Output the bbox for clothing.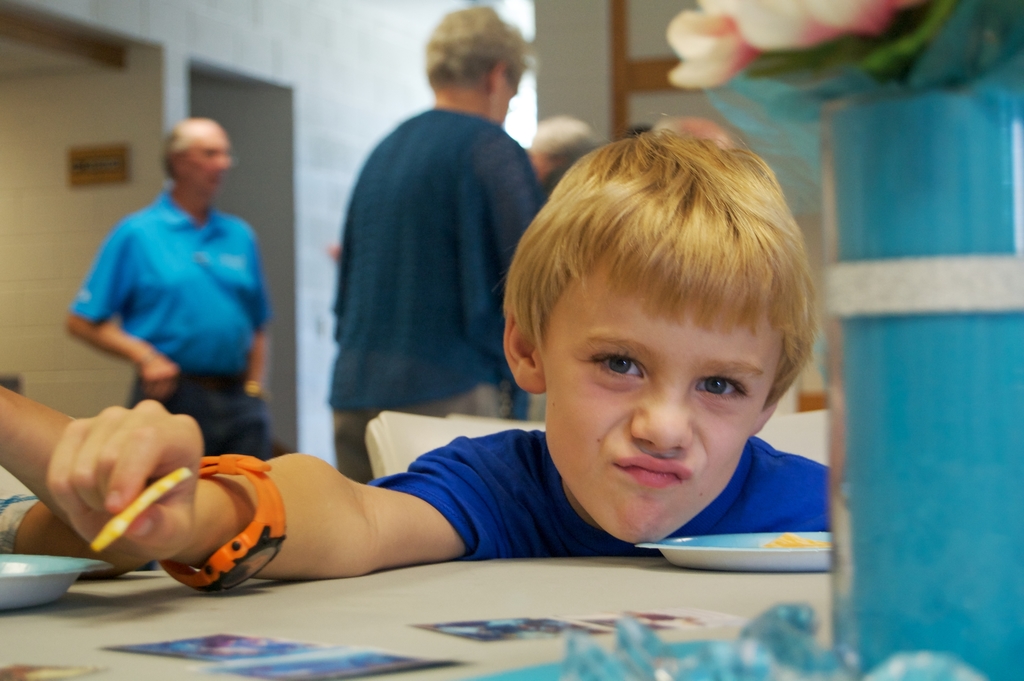
crop(373, 420, 825, 562).
